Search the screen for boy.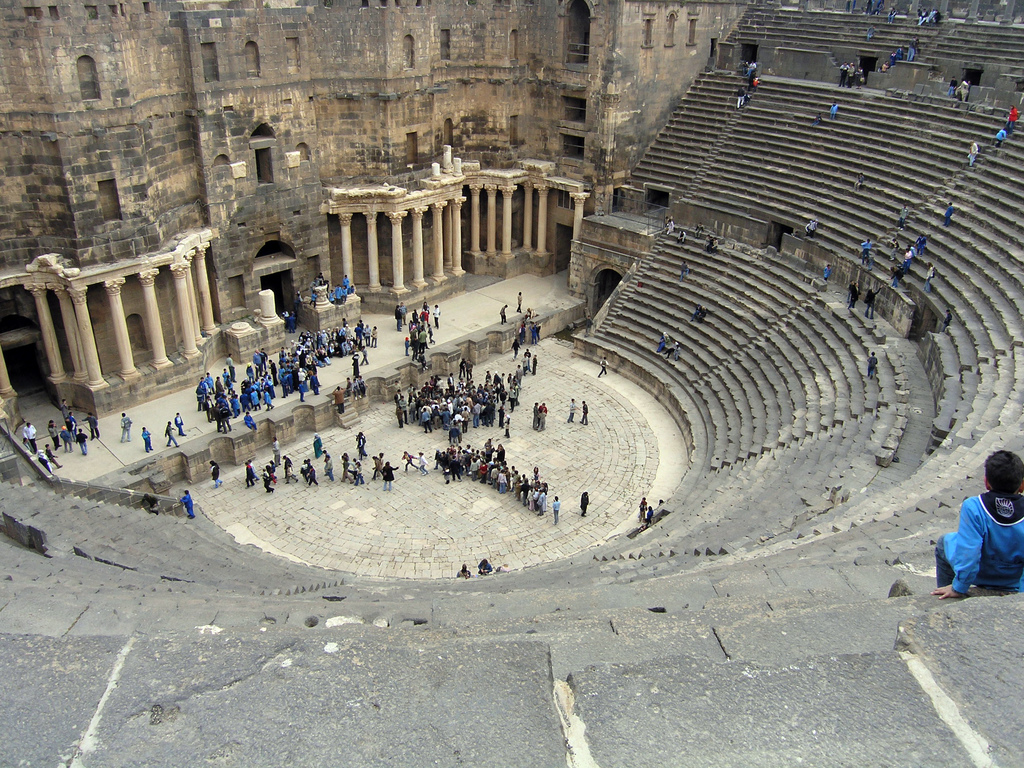
Found at <region>567, 396, 575, 421</region>.
